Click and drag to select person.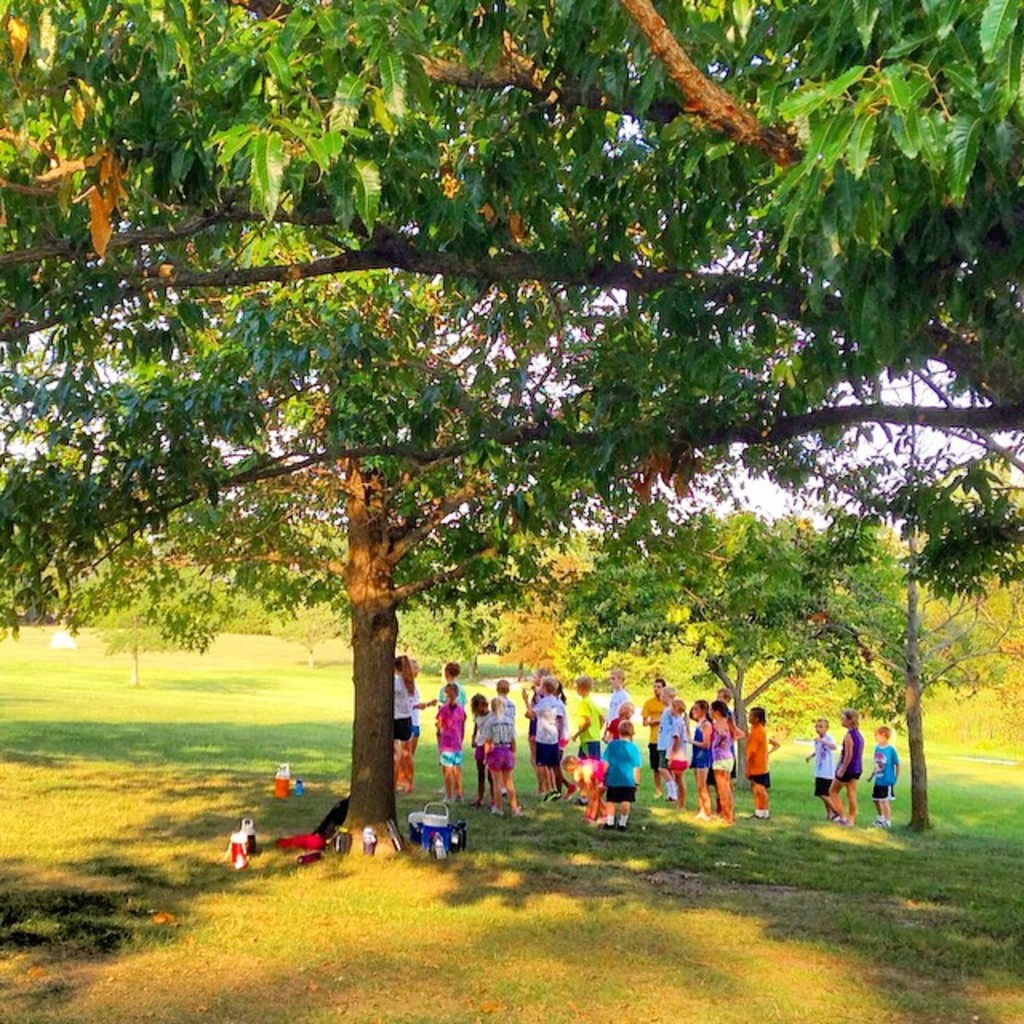
Selection: x1=603, y1=704, x2=634, y2=784.
